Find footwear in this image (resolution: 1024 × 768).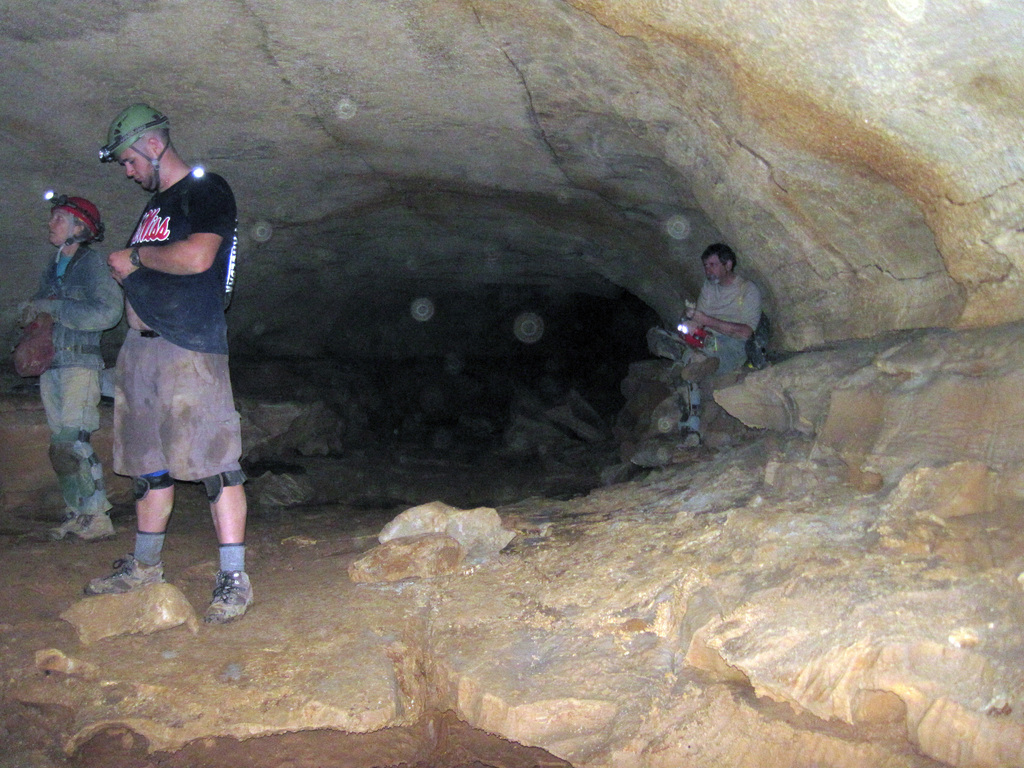
x1=44, y1=508, x2=88, y2=544.
